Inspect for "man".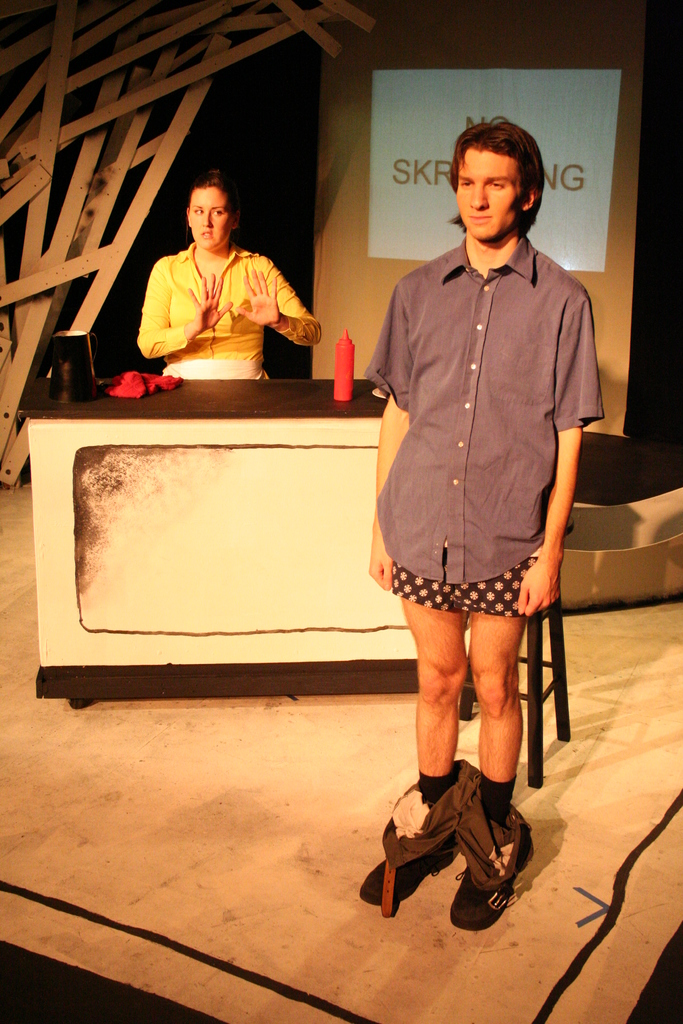
Inspection: <box>347,102,620,874</box>.
